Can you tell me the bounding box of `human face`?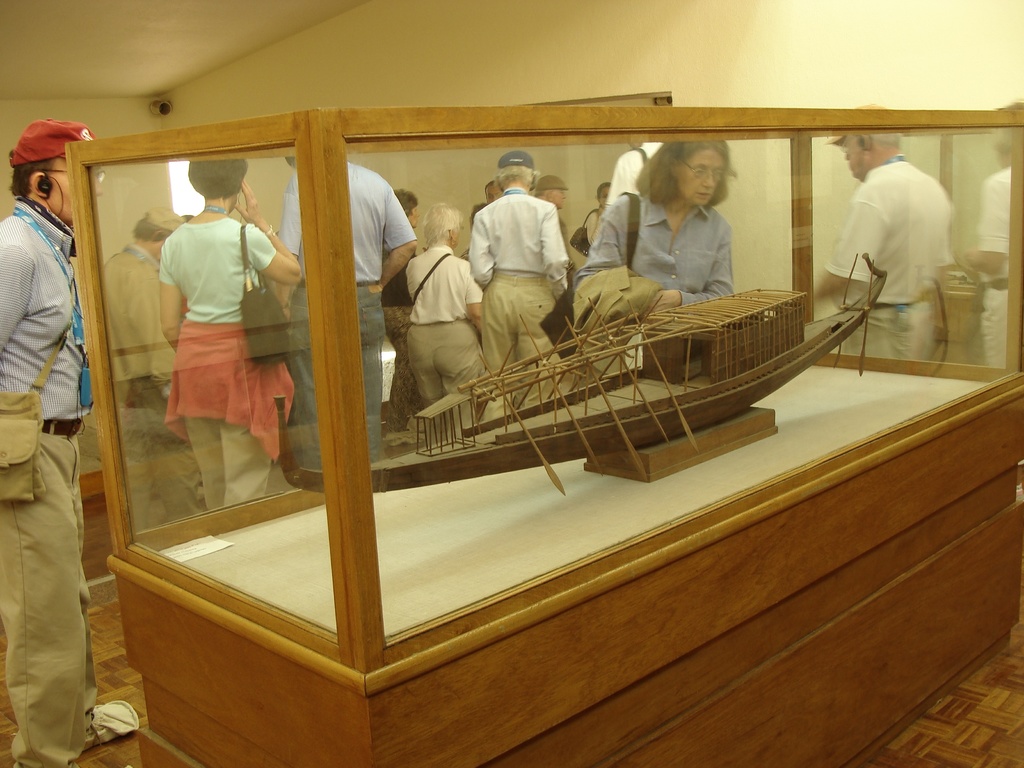
(x1=38, y1=157, x2=102, y2=217).
